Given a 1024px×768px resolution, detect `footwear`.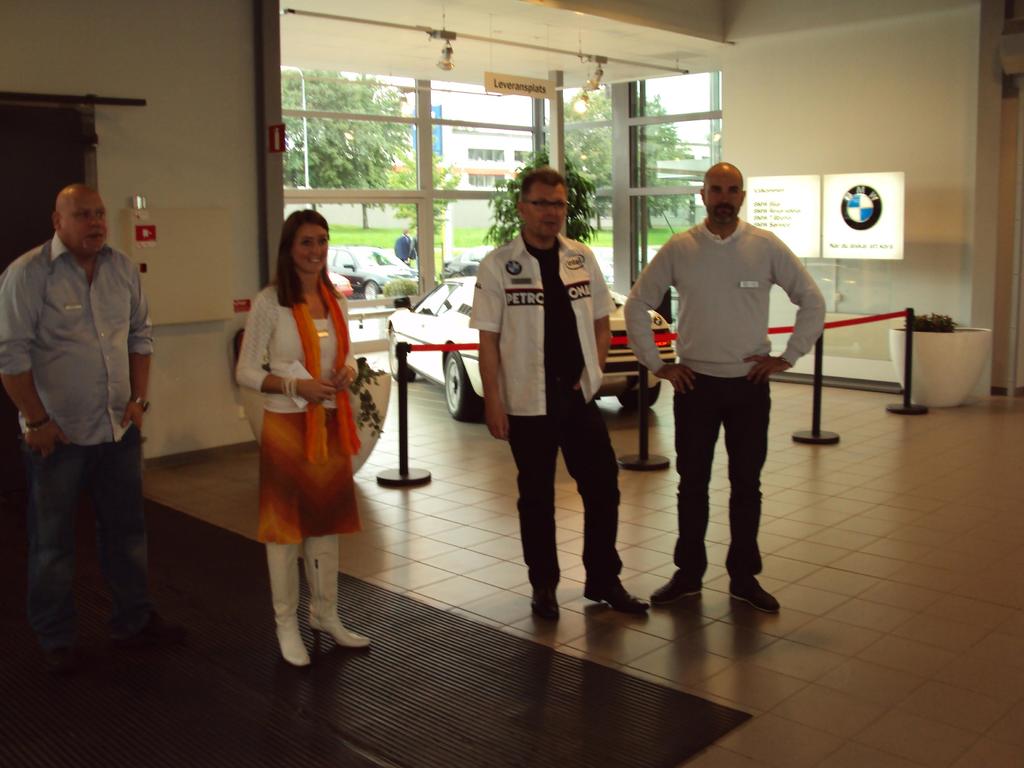
Rect(650, 573, 708, 605).
